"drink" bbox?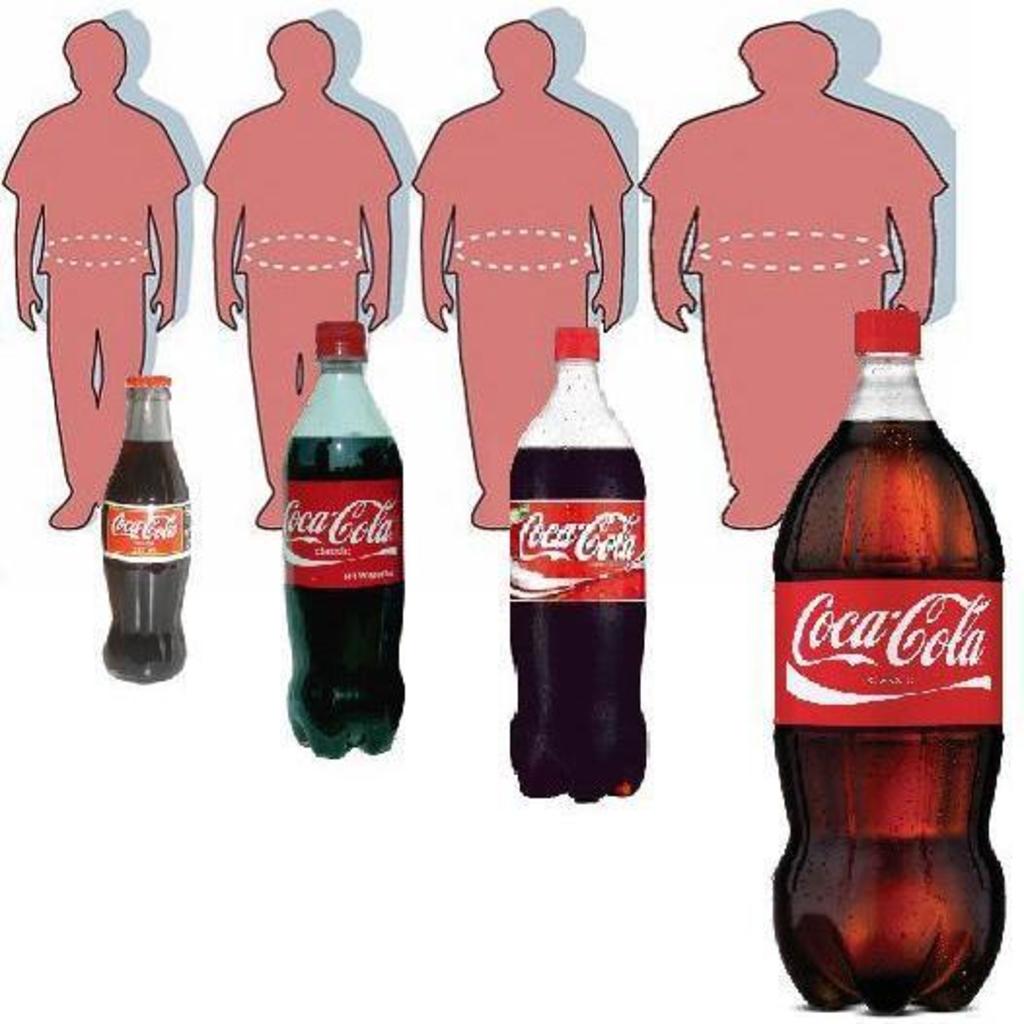
detection(103, 380, 195, 681)
